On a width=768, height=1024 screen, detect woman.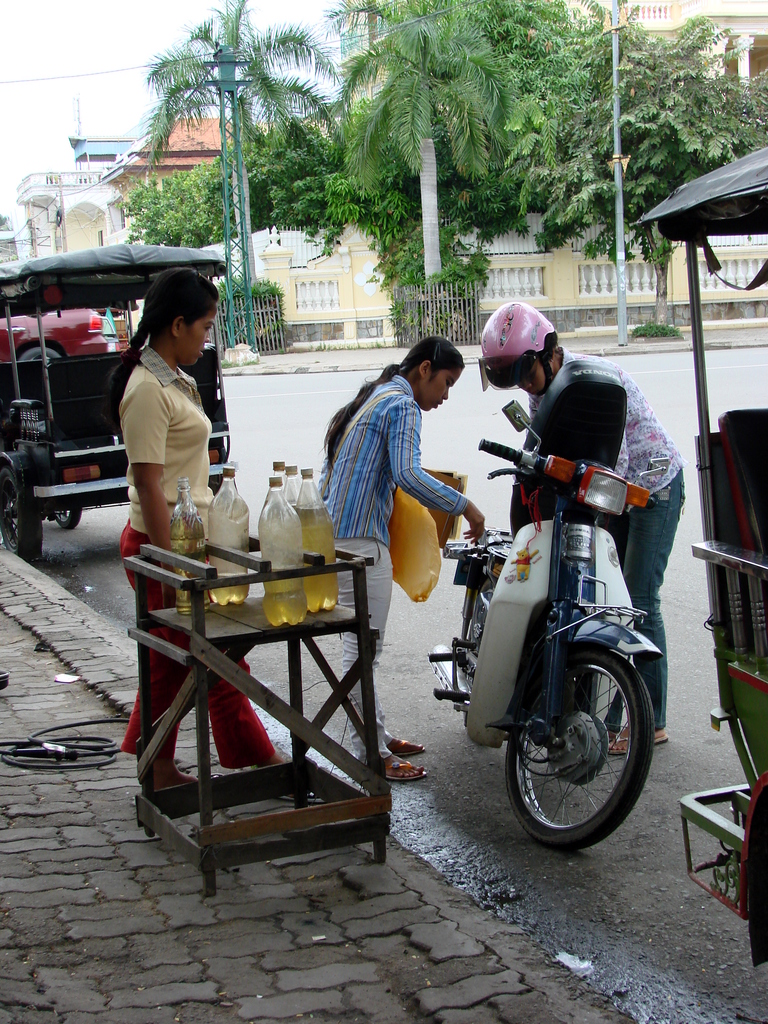
(x1=101, y1=262, x2=282, y2=785).
